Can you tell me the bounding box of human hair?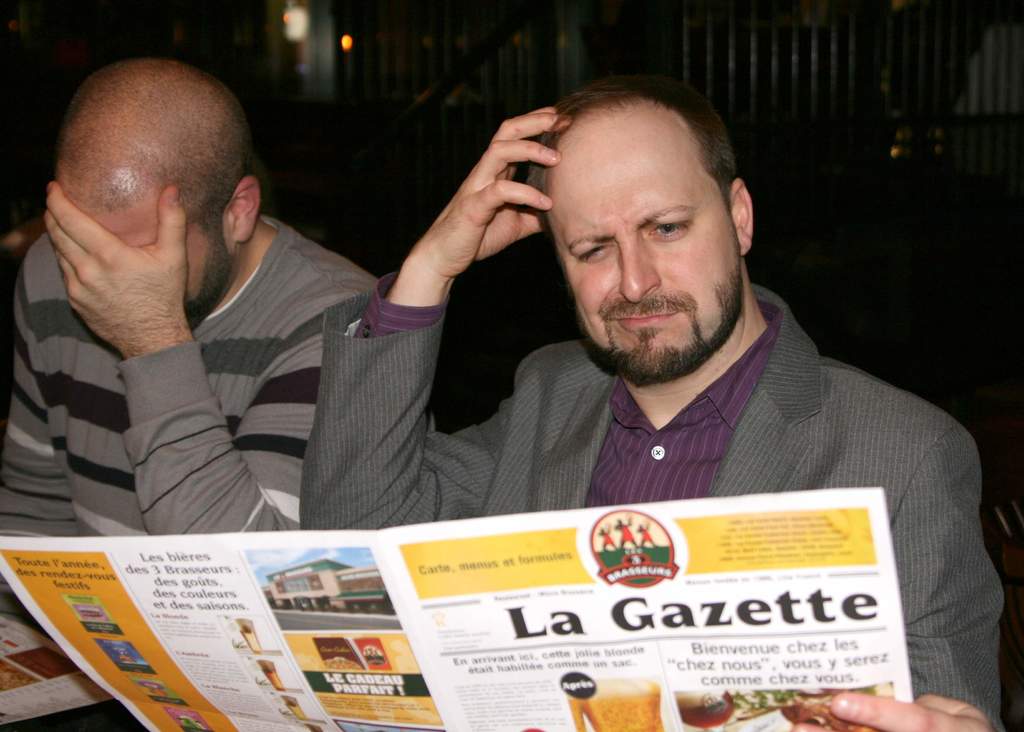
523/69/747/239.
